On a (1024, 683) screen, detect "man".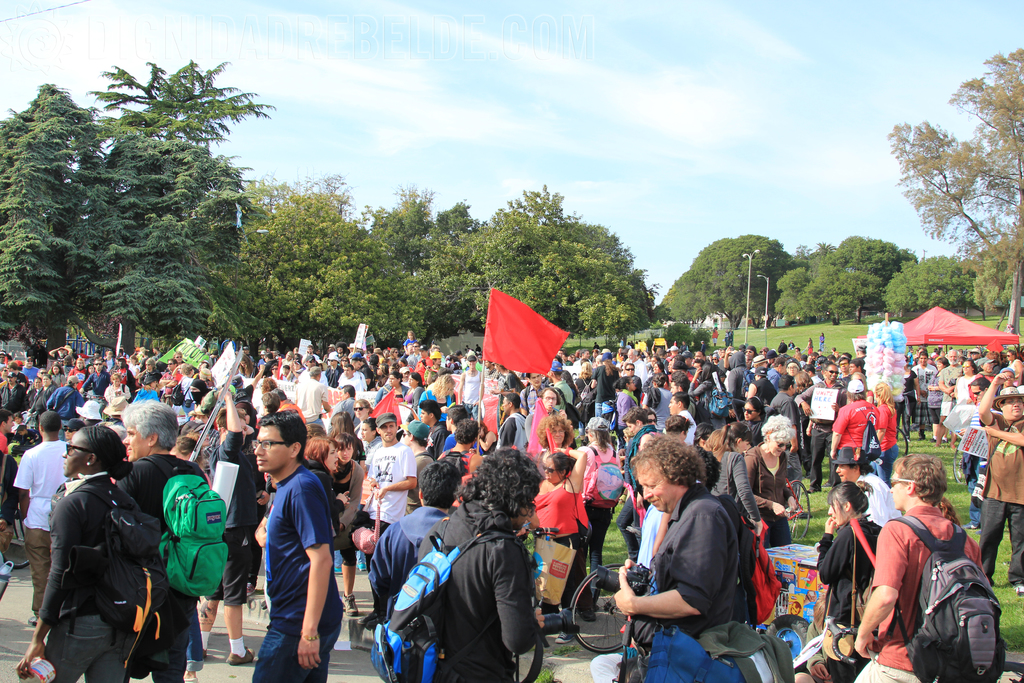
<bbox>381, 461, 461, 609</bbox>.
